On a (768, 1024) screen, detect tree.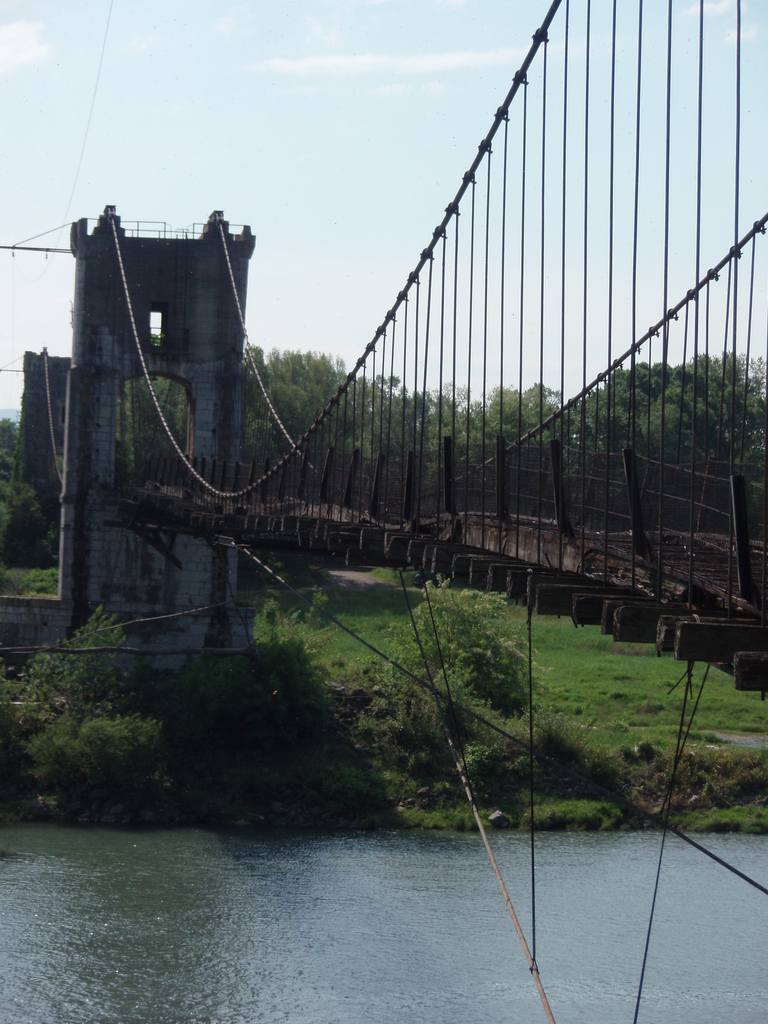
rect(338, 376, 431, 521).
